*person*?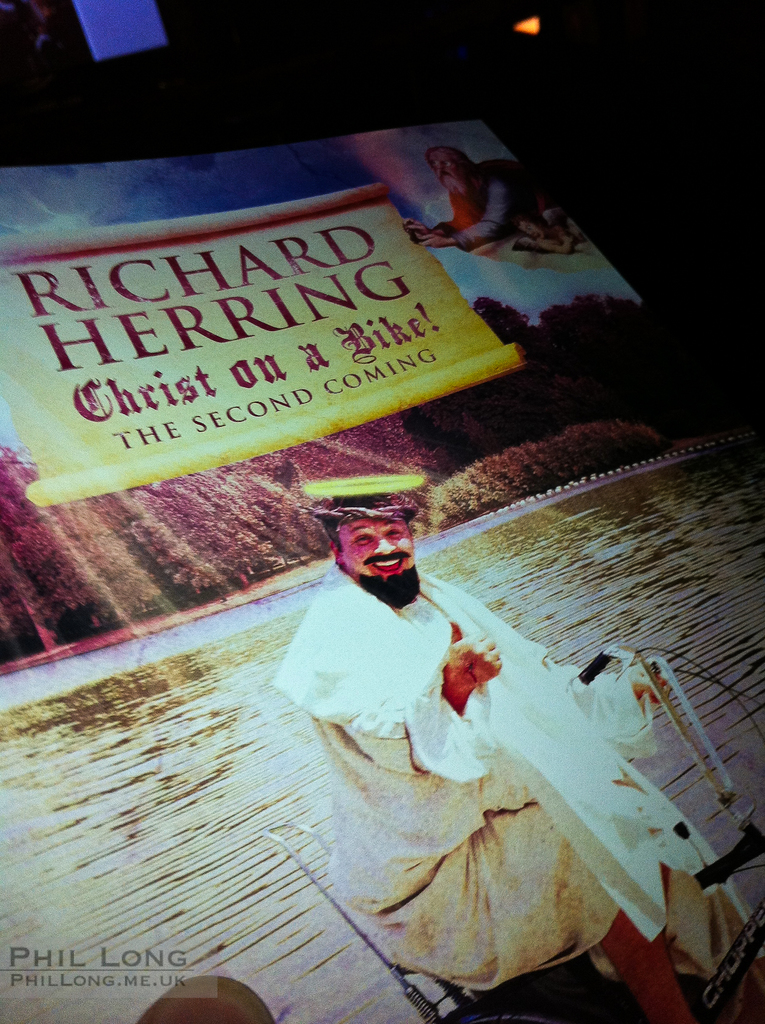
BBox(410, 118, 535, 262)
